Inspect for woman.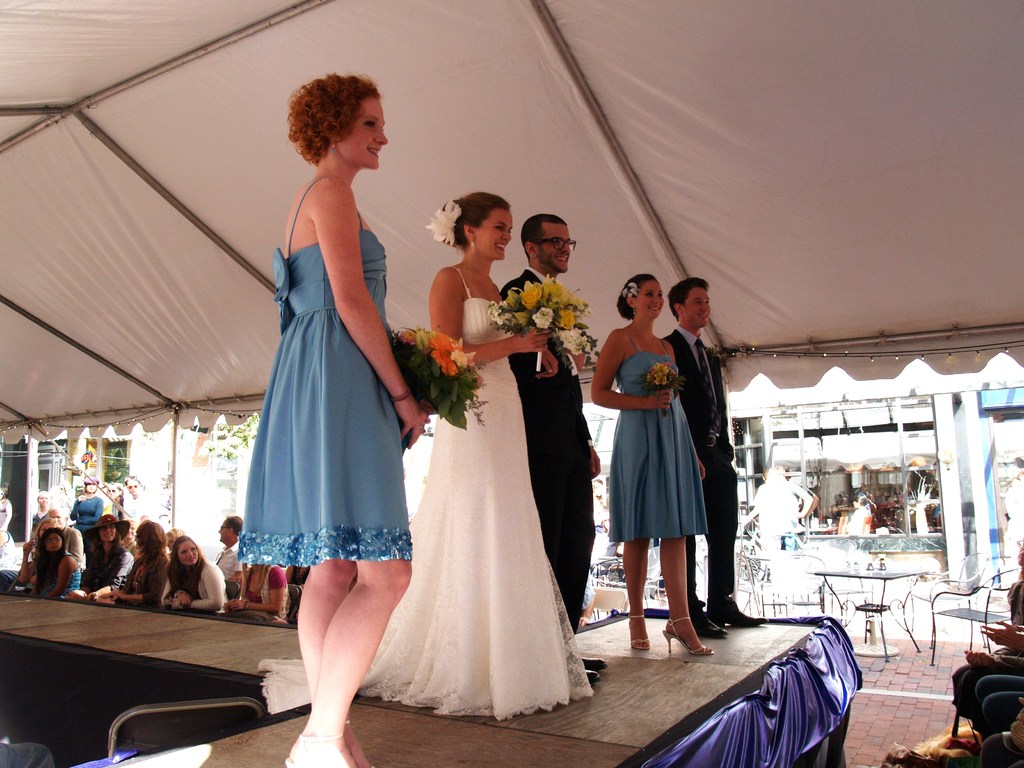
Inspection: 252/186/596/723.
